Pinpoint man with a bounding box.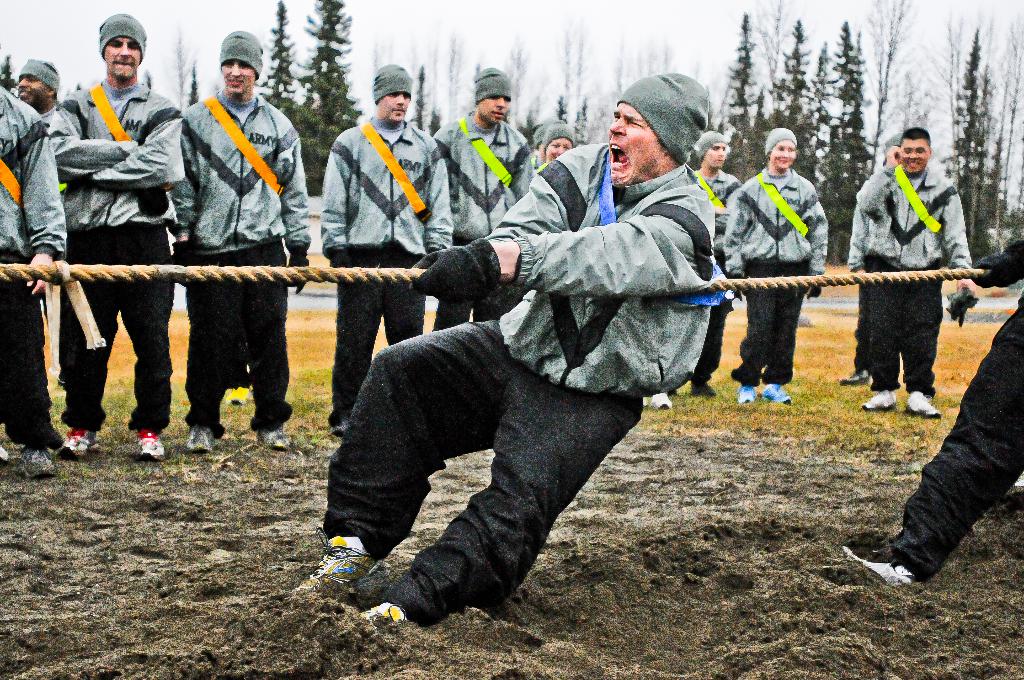
321:109:764:642.
